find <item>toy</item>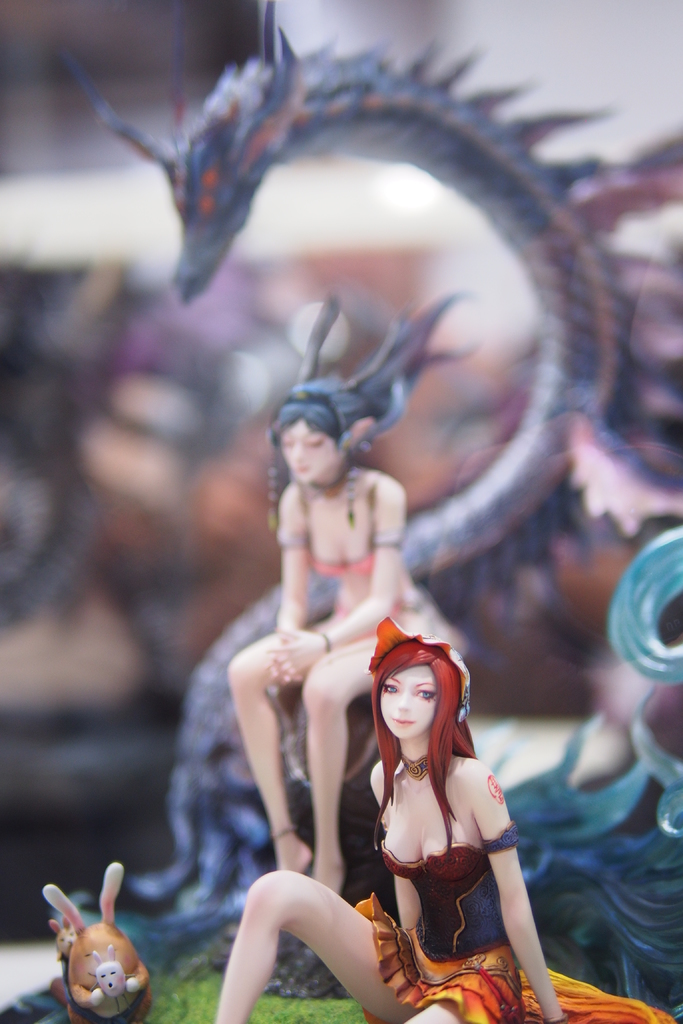
(x1=482, y1=524, x2=680, y2=1023)
